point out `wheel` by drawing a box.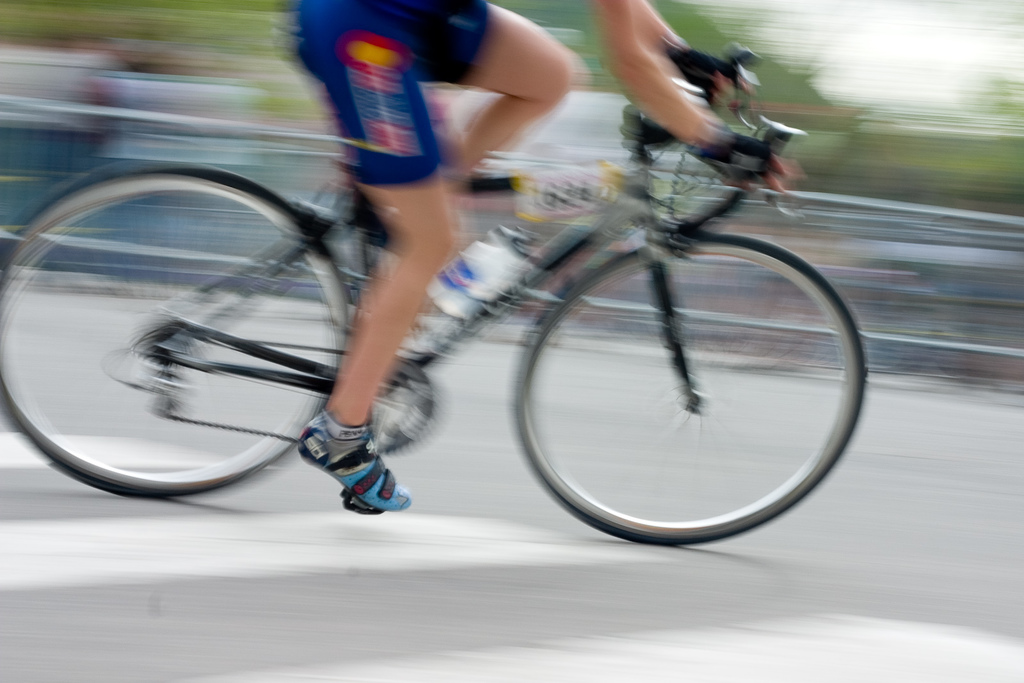
511:231:868:546.
